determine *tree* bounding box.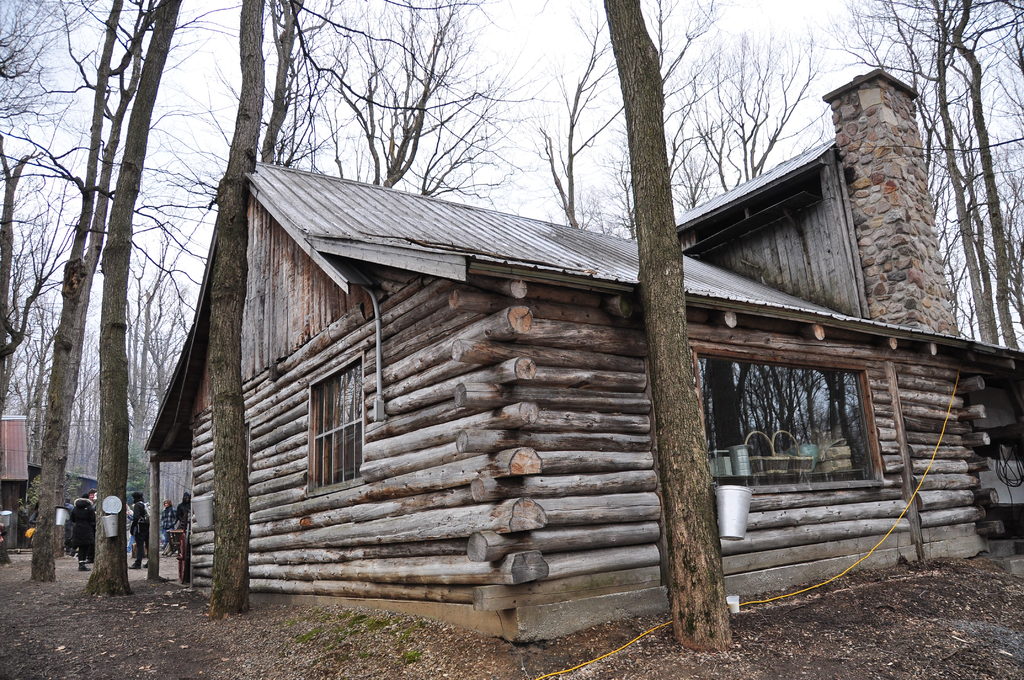
Determined: 822 0 1023 376.
